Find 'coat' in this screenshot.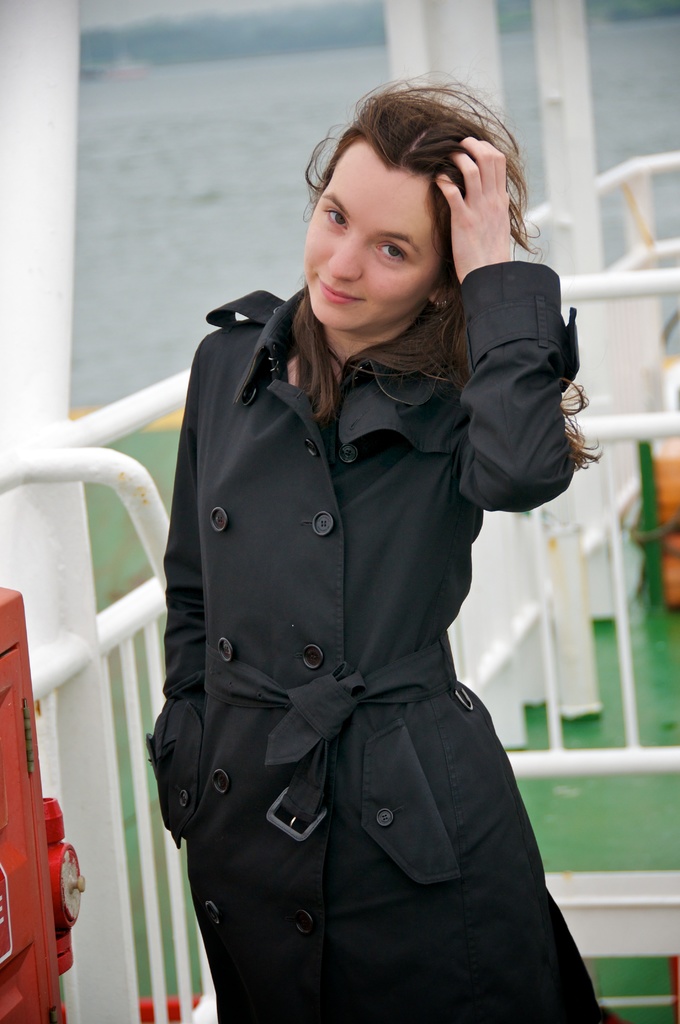
The bounding box for 'coat' is [138,251,632,1023].
